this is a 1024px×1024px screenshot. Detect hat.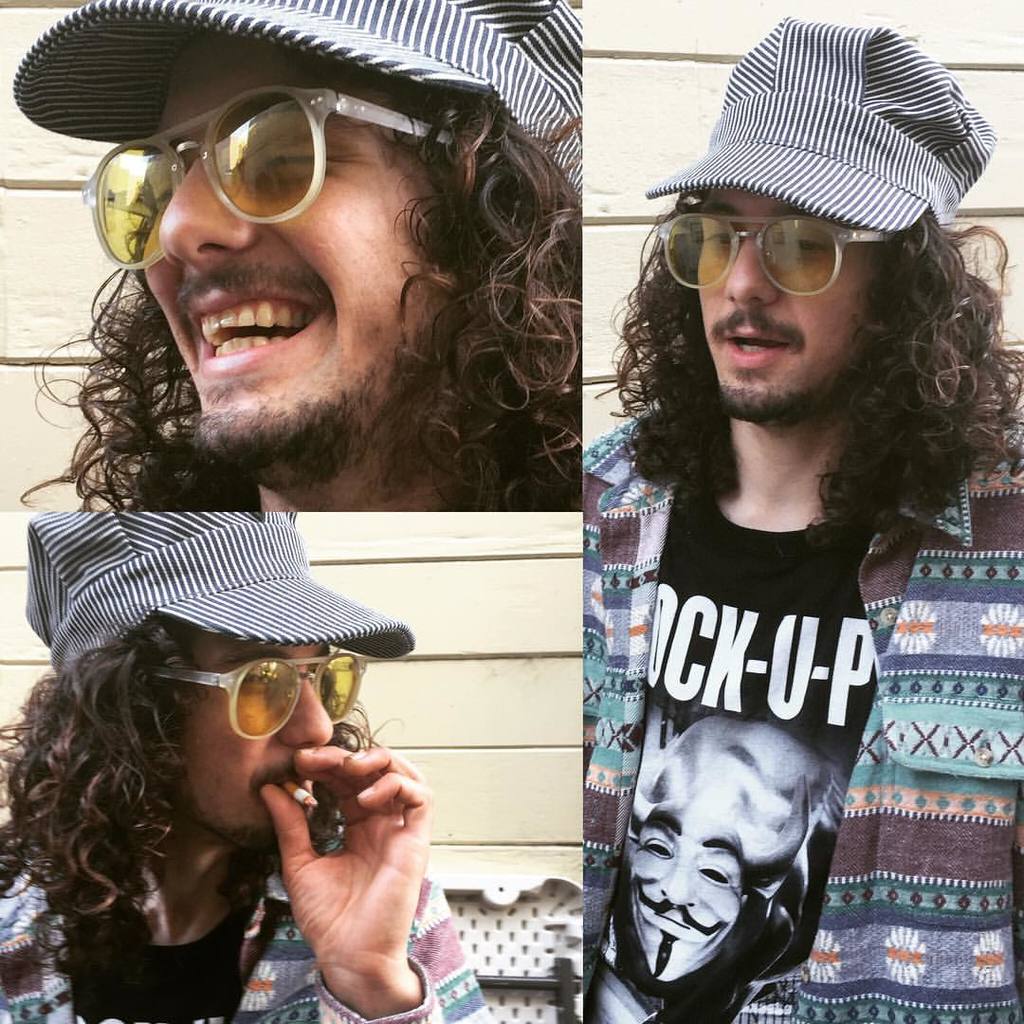
x1=646 y1=16 x2=997 y2=231.
